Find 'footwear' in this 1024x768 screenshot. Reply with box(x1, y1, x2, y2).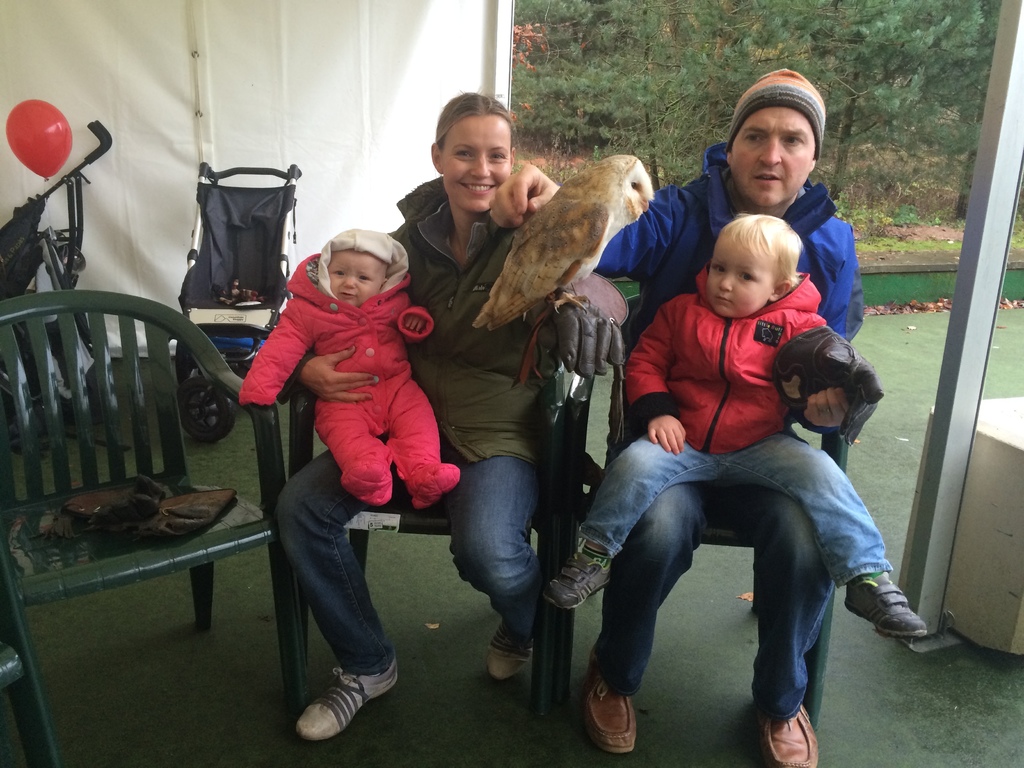
box(579, 653, 636, 754).
